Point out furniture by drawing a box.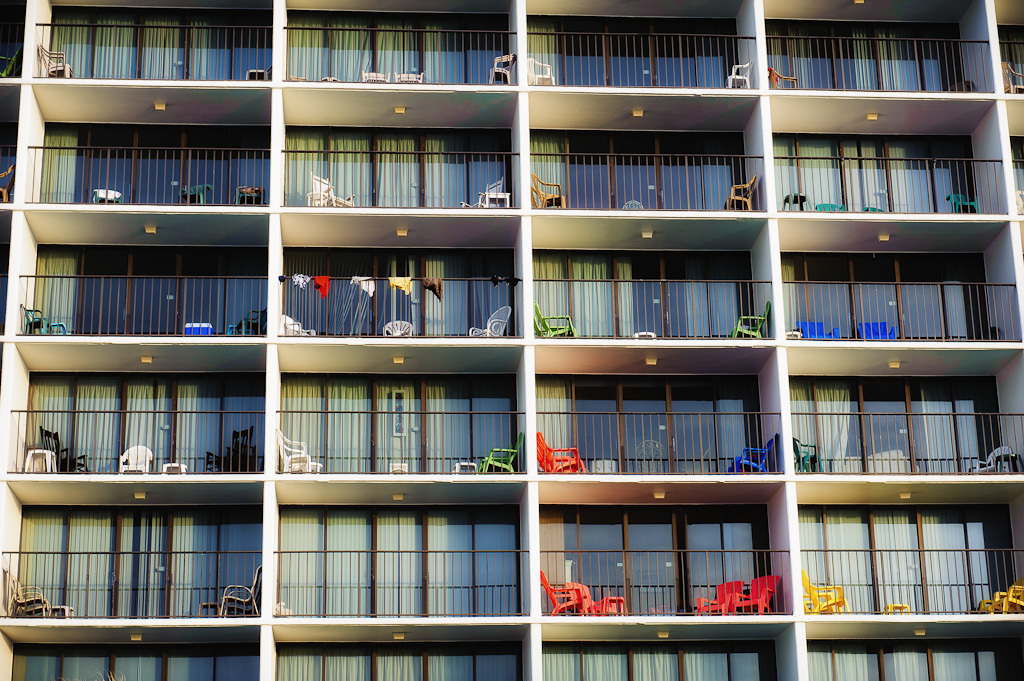
bbox(799, 572, 846, 614).
